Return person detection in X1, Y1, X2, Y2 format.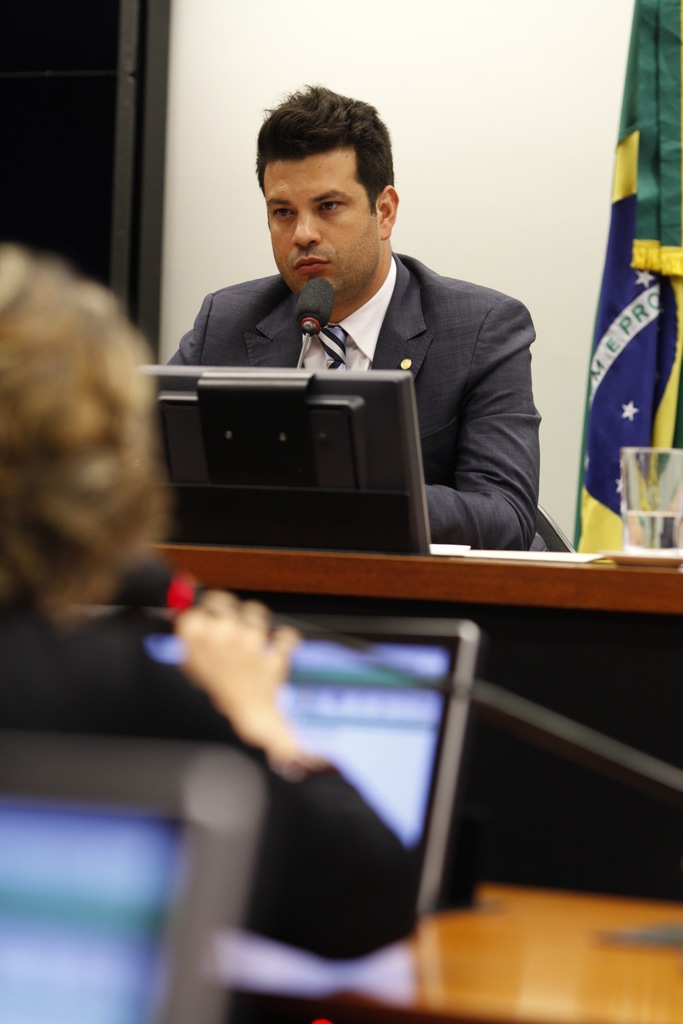
0, 244, 420, 963.
